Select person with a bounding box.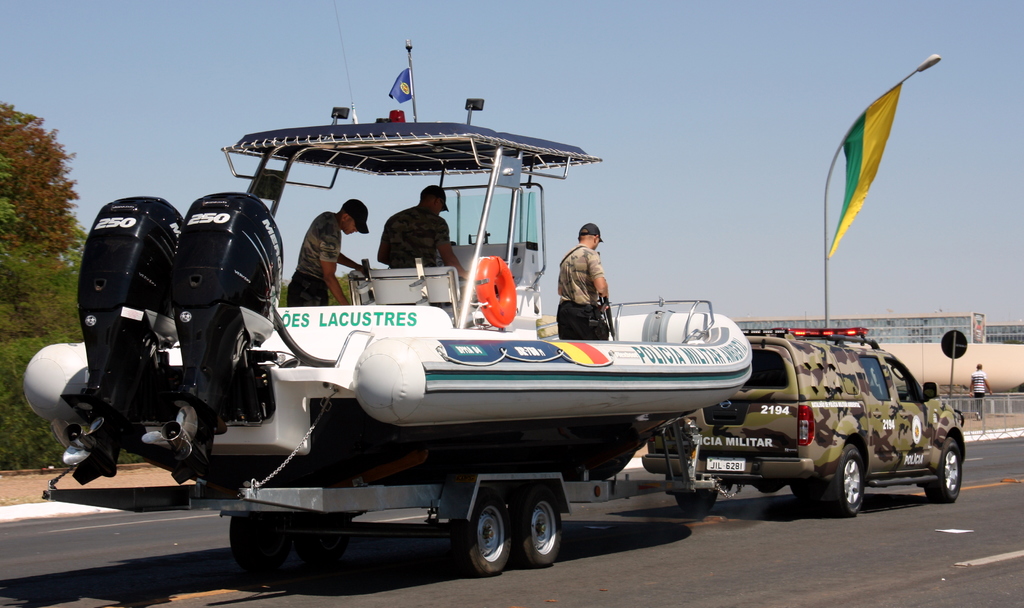
374,187,470,277.
